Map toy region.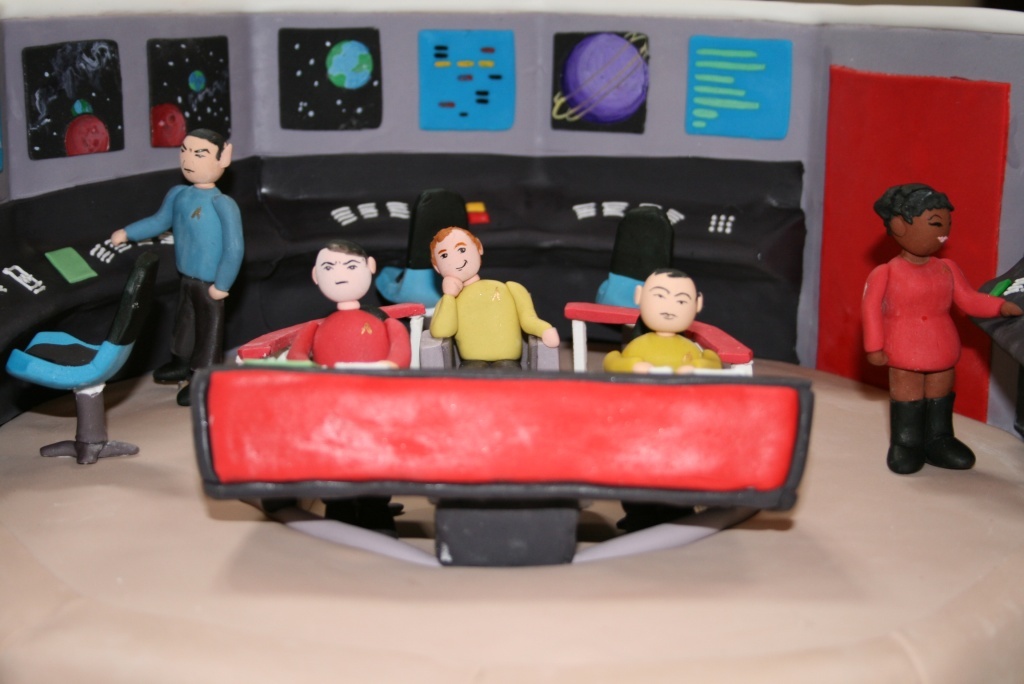
Mapped to bbox=(87, 116, 251, 411).
